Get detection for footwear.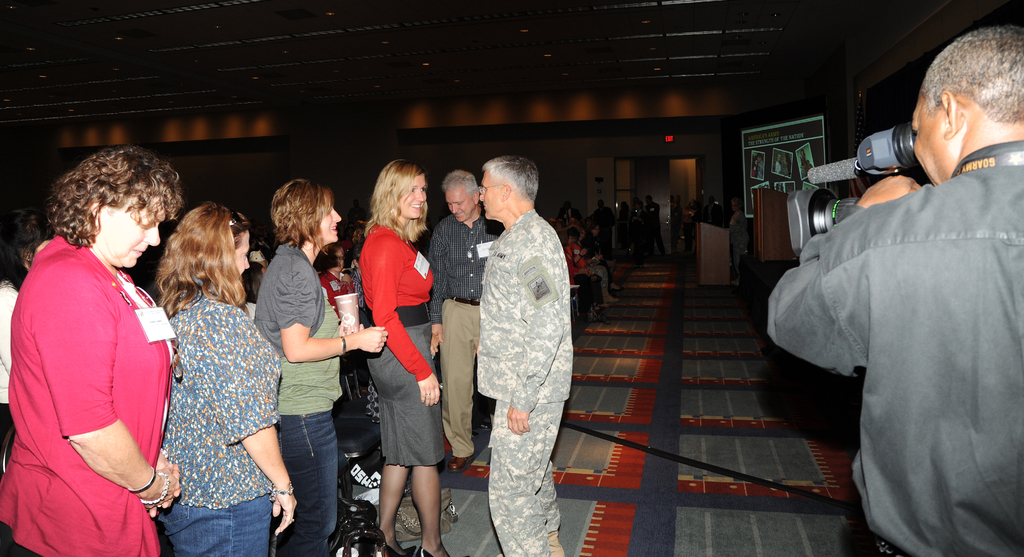
Detection: (447,454,475,474).
